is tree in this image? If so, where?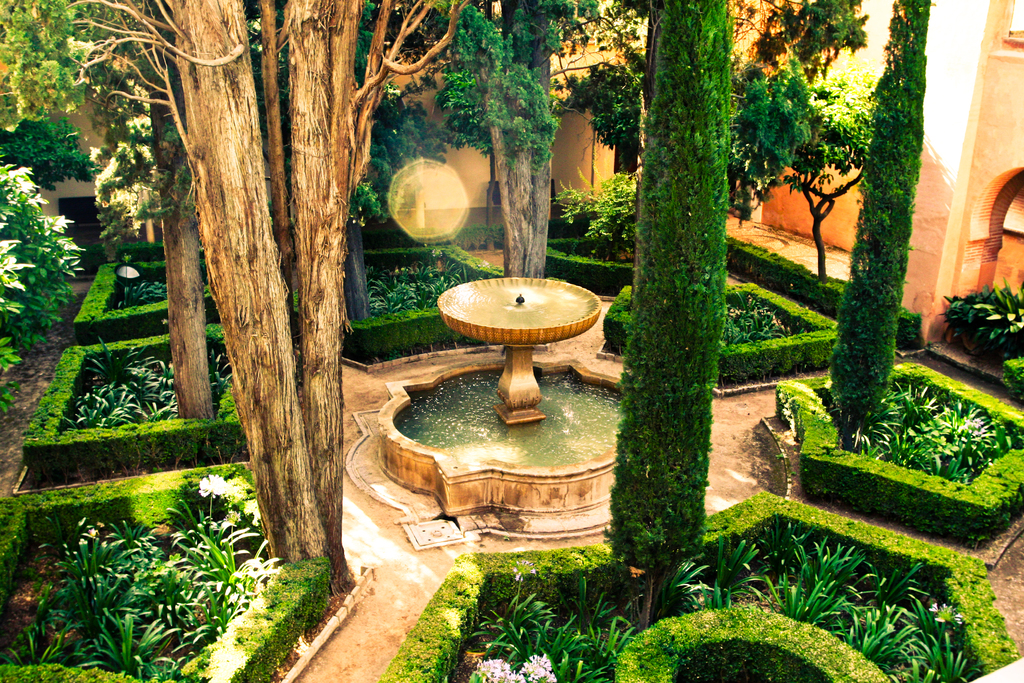
Yes, at x1=604 y1=0 x2=739 y2=628.
